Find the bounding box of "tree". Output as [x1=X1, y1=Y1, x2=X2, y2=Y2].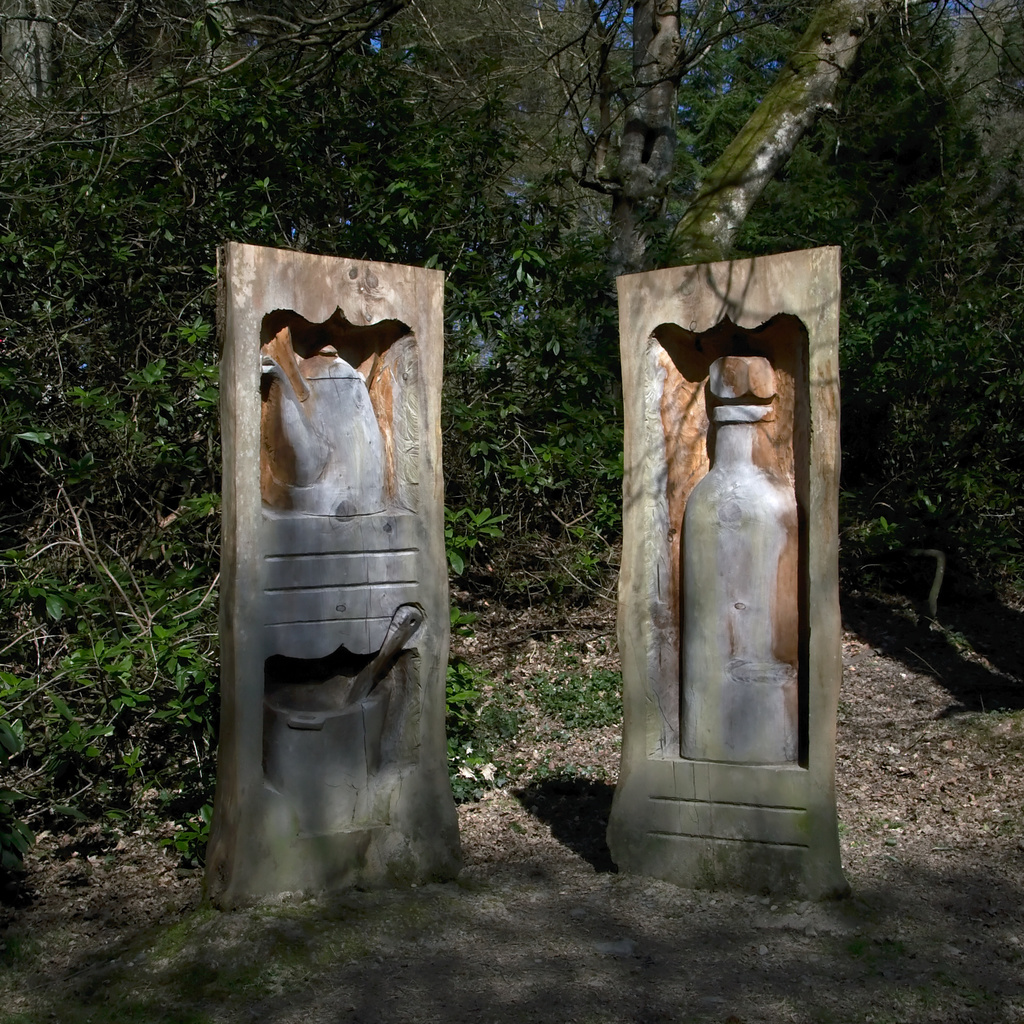
[x1=0, y1=0, x2=628, y2=730].
